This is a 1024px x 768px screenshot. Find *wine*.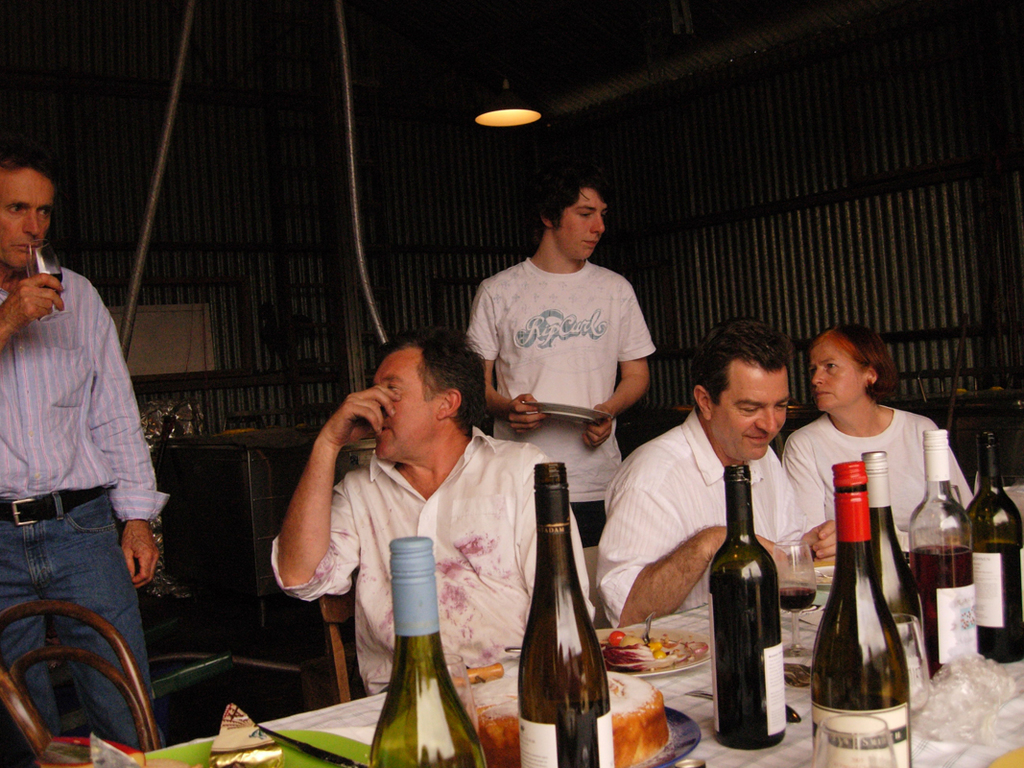
Bounding box: (518, 466, 615, 767).
